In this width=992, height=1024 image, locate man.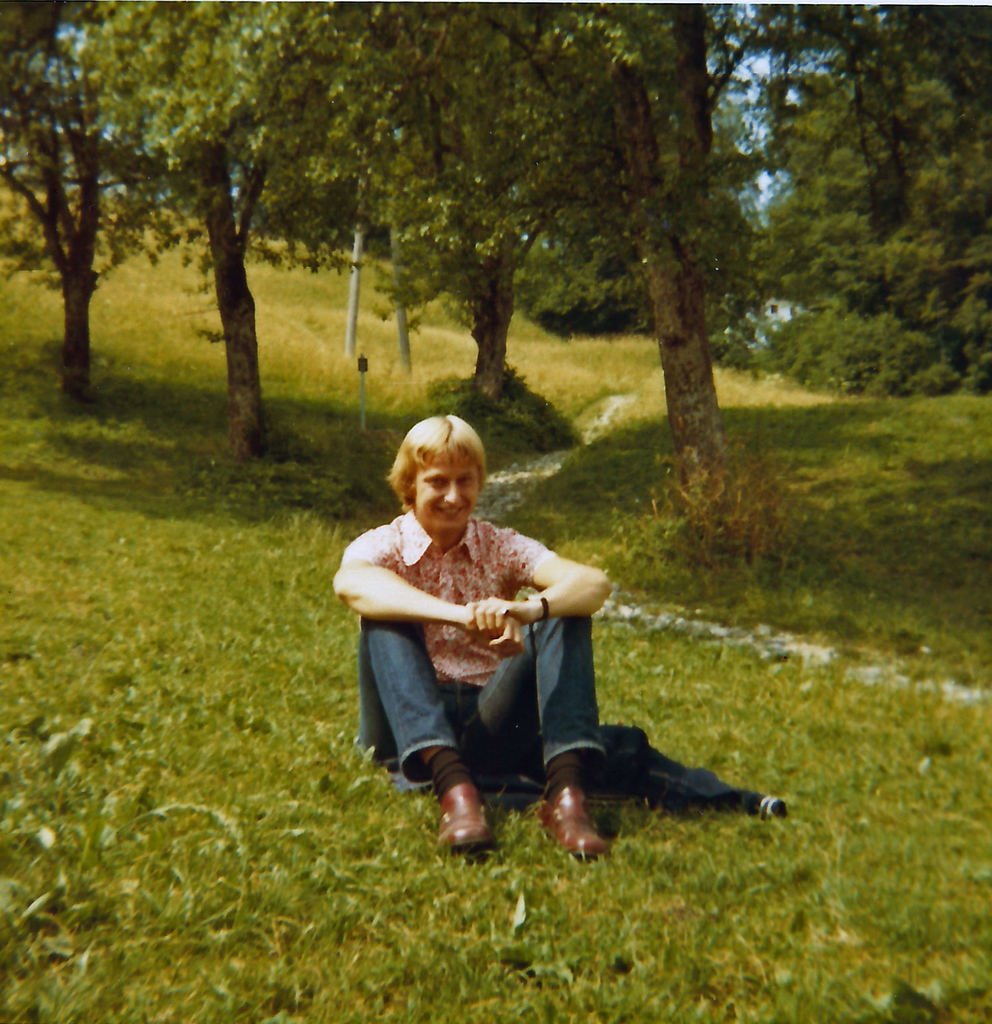
Bounding box: BBox(324, 413, 618, 869).
